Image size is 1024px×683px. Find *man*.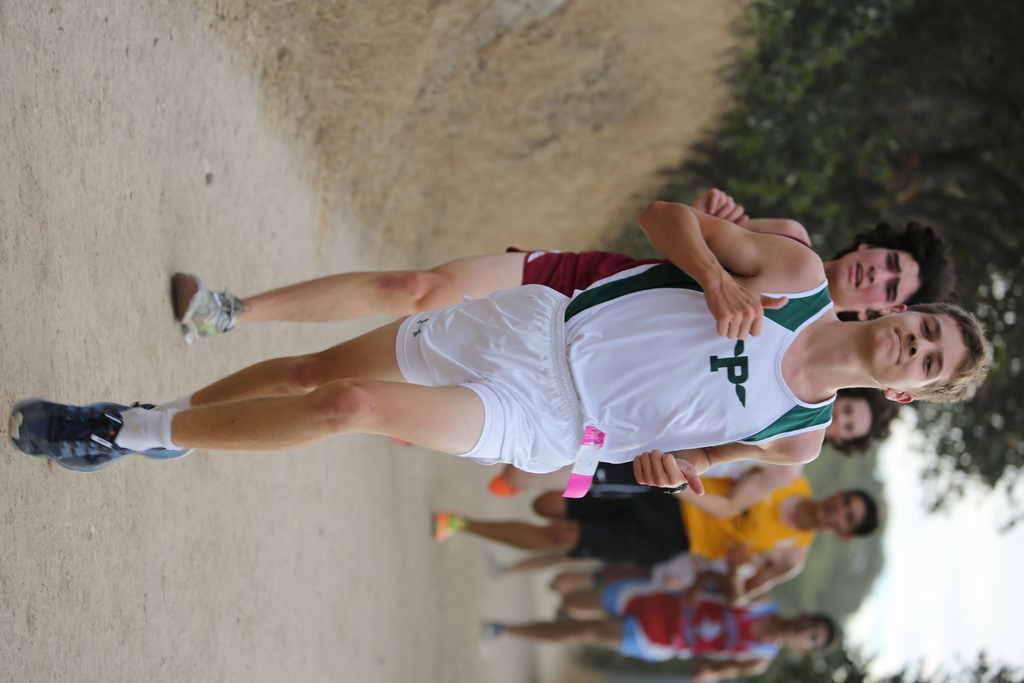
{"x1": 433, "y1": 466, "x2": 881, "y2": 608}.
